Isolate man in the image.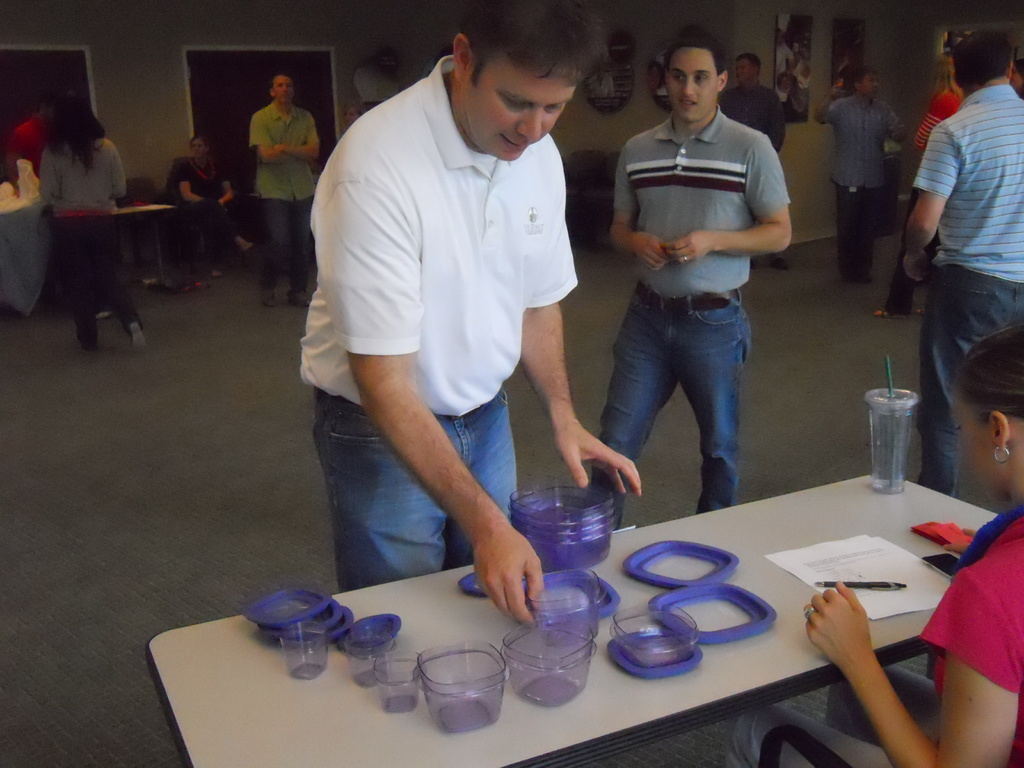
Isolated region: [583, 28, 788, 537].
